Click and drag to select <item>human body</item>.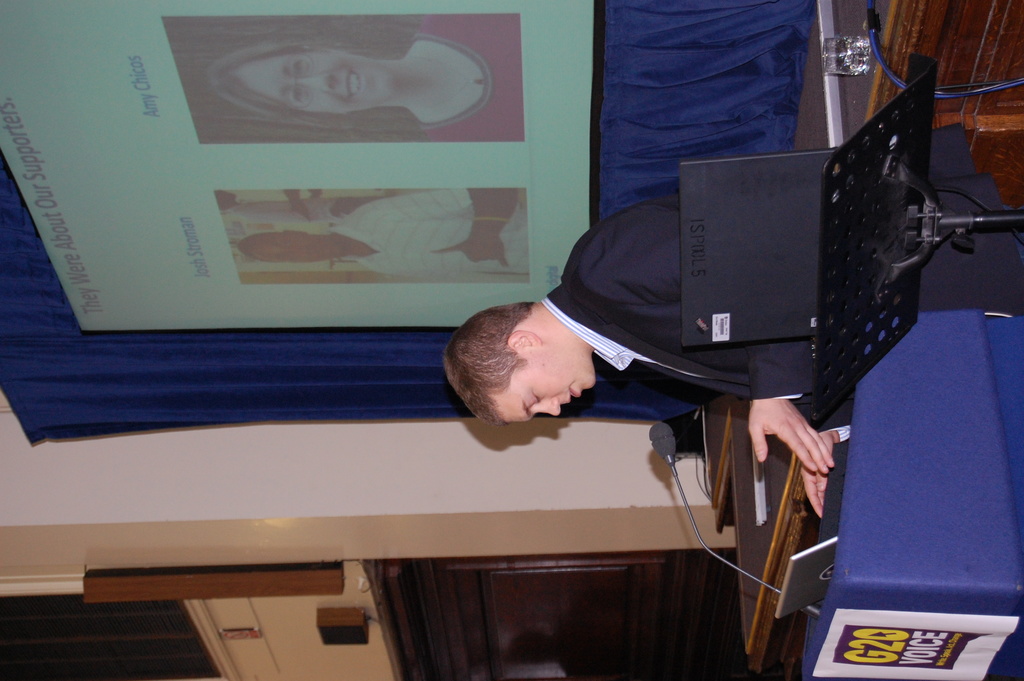
Selection: [x1=437, y1=198, x2=840, y2=520].
